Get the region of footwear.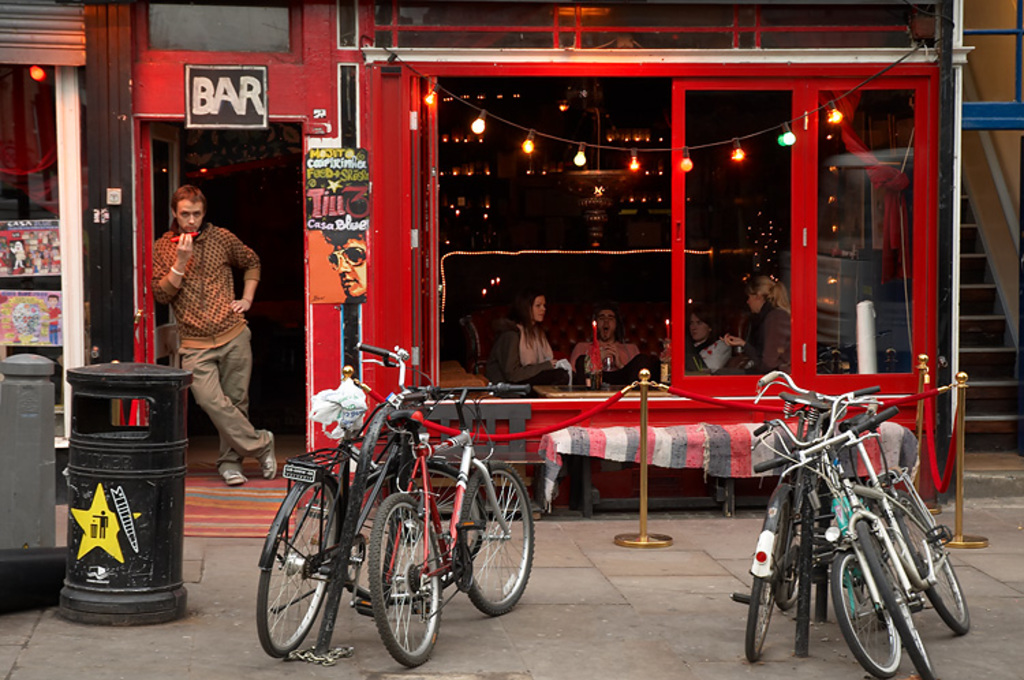
259:429:276:482.
